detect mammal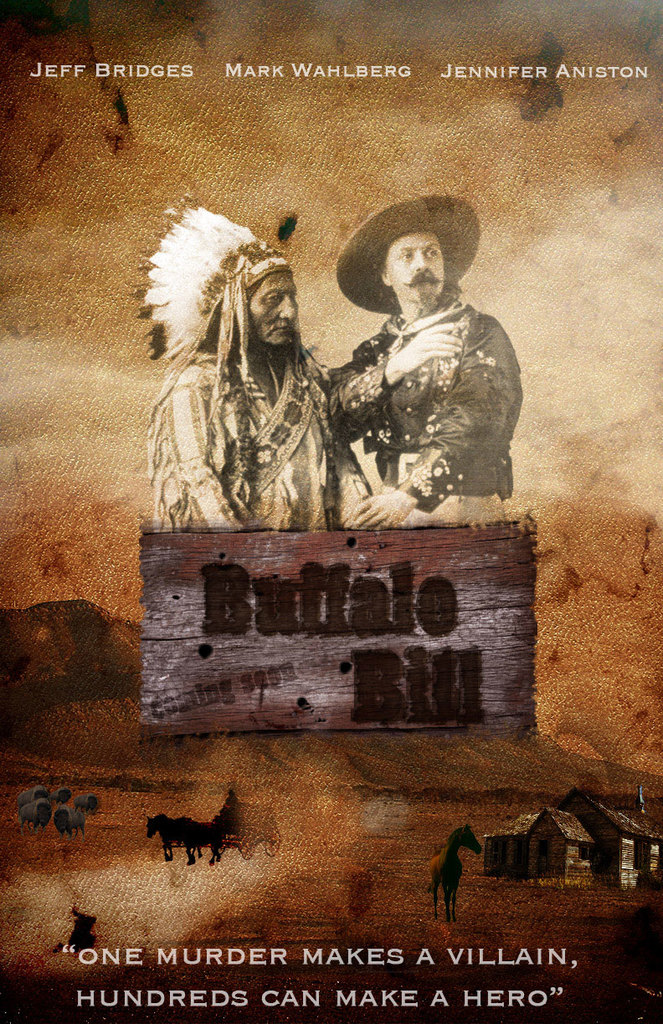
region(53, 786, 79, 806)
